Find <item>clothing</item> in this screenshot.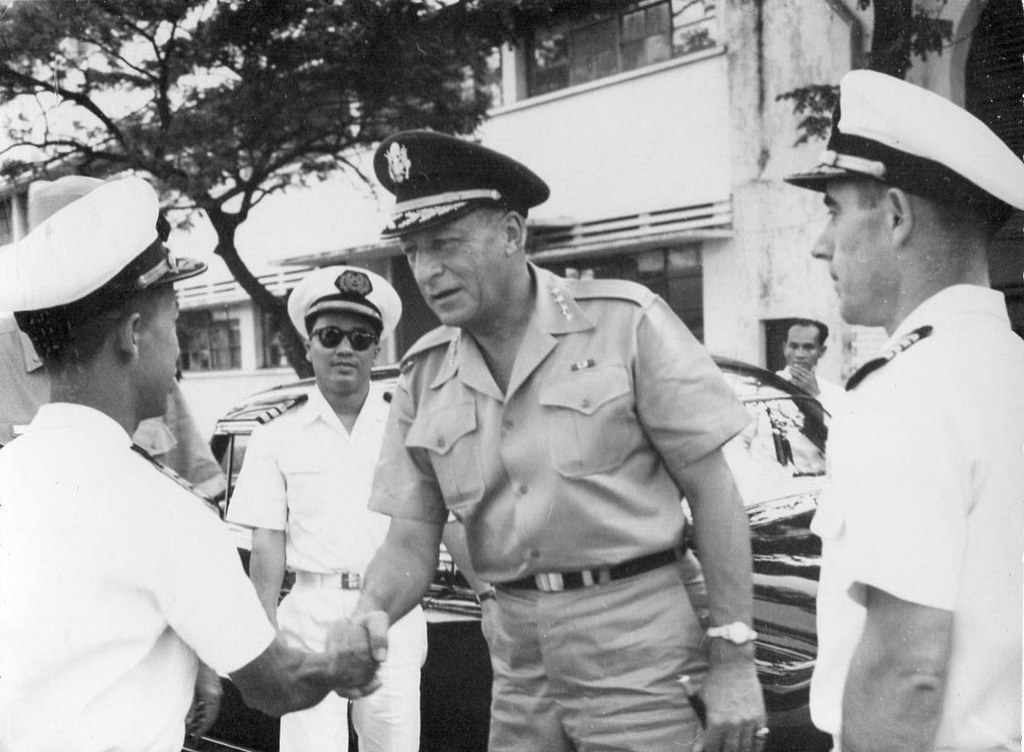
The bounding box for <item>clothing</item> is [366, 264, 753, 751].
